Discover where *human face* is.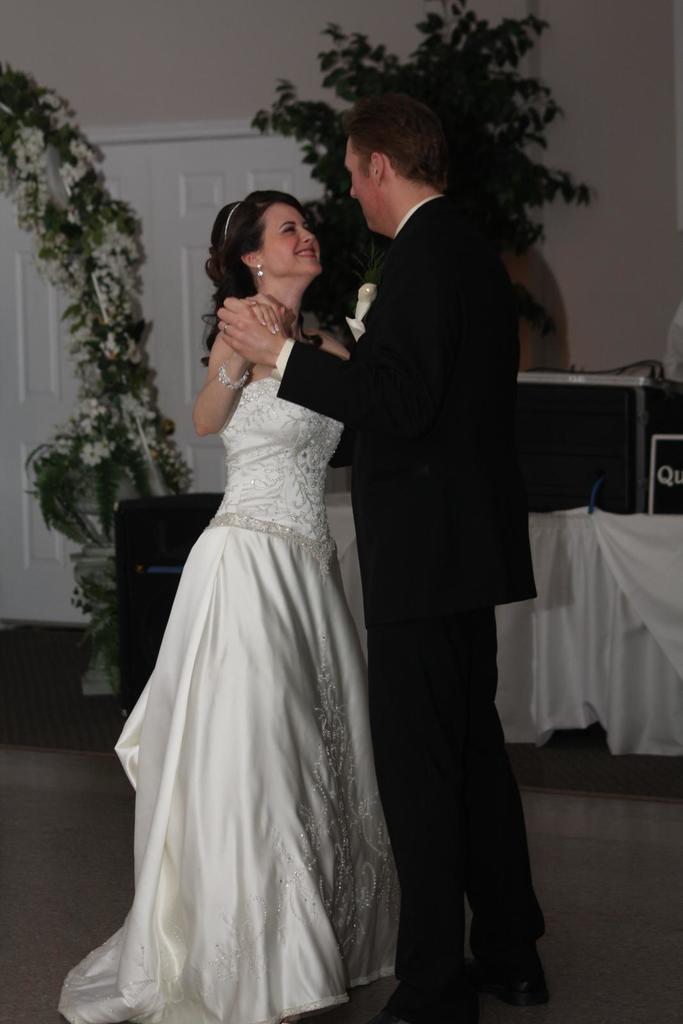
Discovered at {"left": 264, "top": 200, "right": 321, "bottom": 272}.
